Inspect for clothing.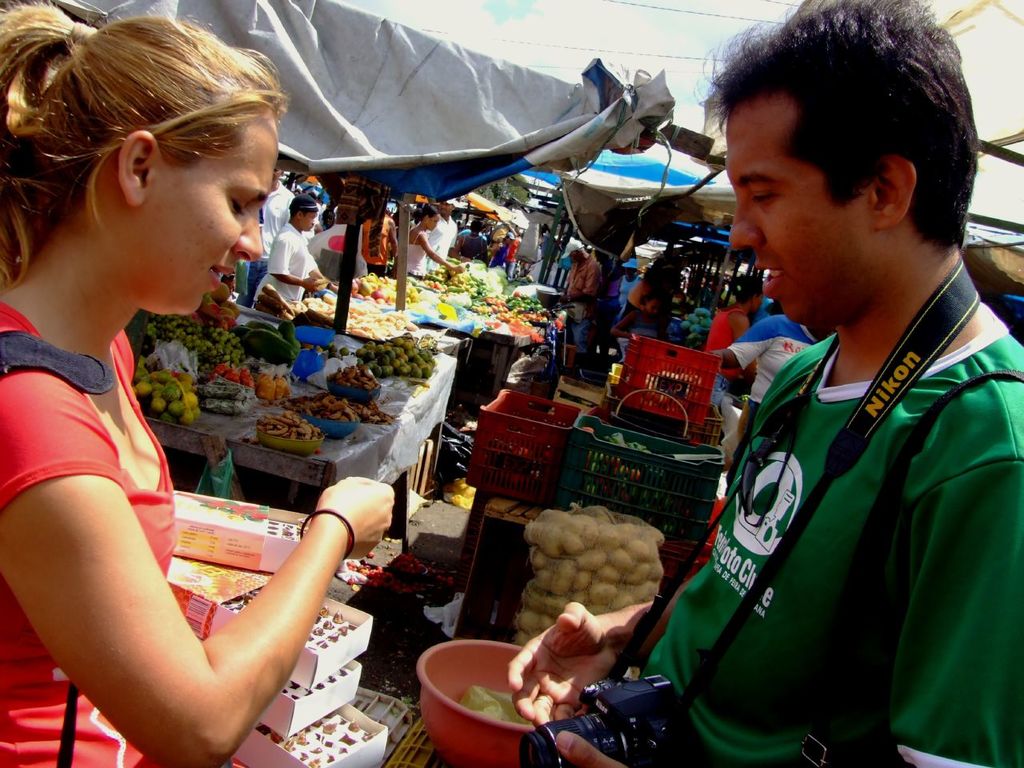
Inspection: 405 223 427 275.
